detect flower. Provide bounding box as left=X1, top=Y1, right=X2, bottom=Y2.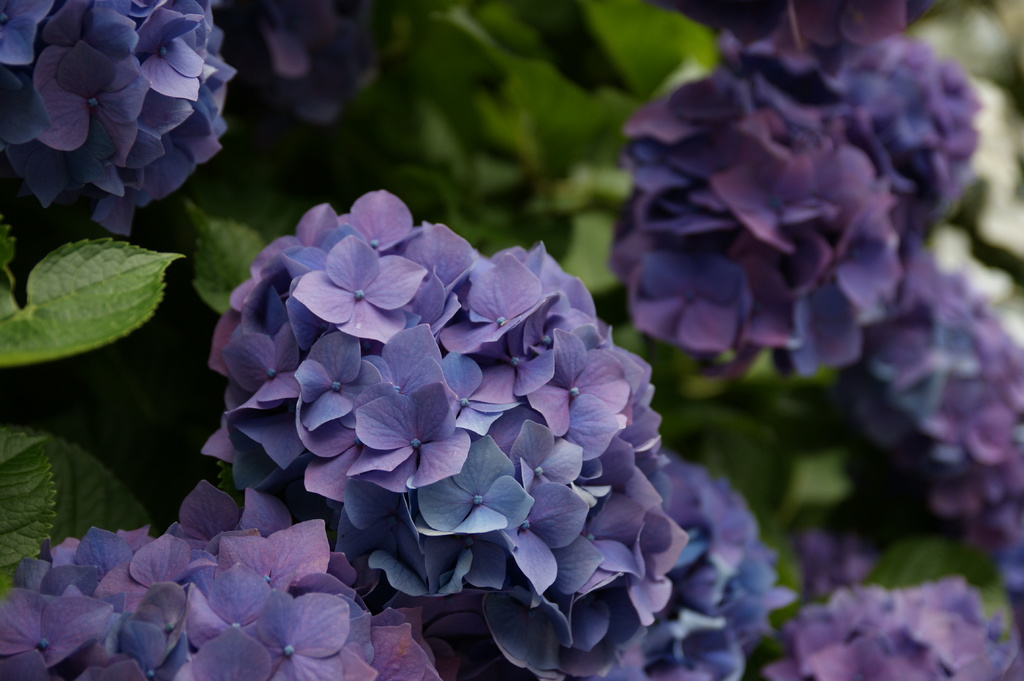
left=0, top=479, right=451, bottom=680.
